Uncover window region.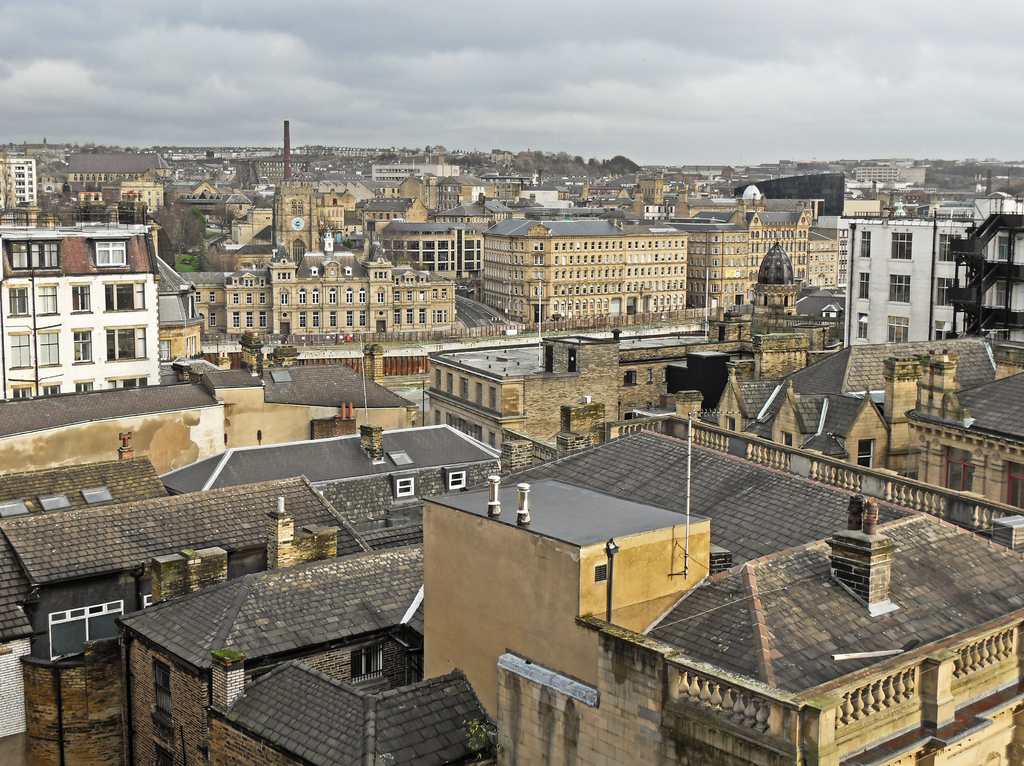
Uncovered: (13,391,29,399).
